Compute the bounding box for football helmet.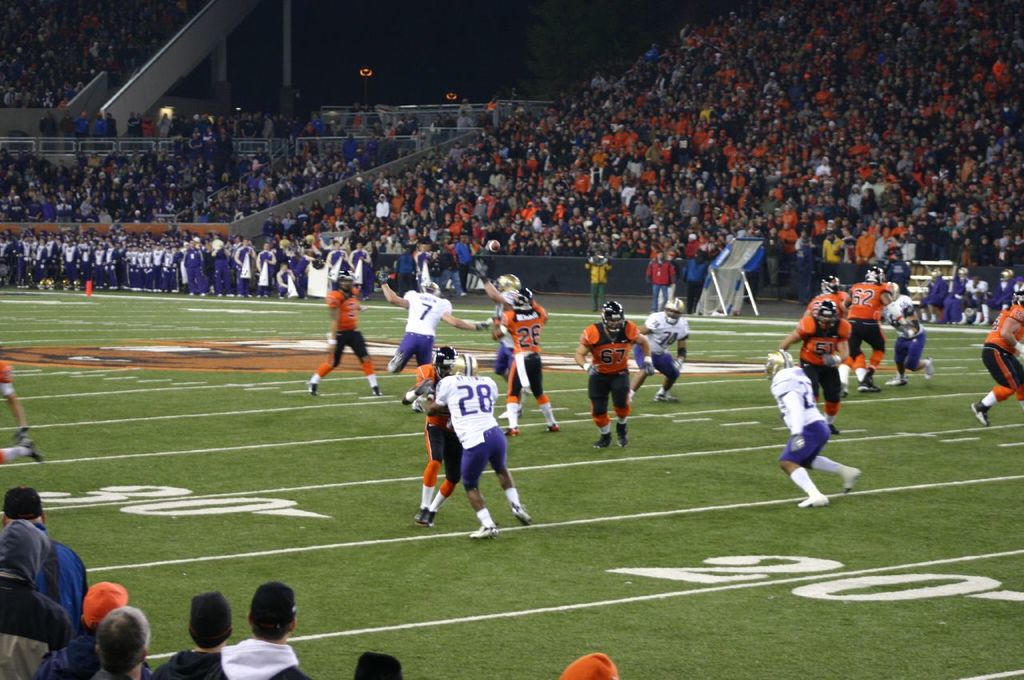
x1=605 y1=302 x2=633 y2=330.
